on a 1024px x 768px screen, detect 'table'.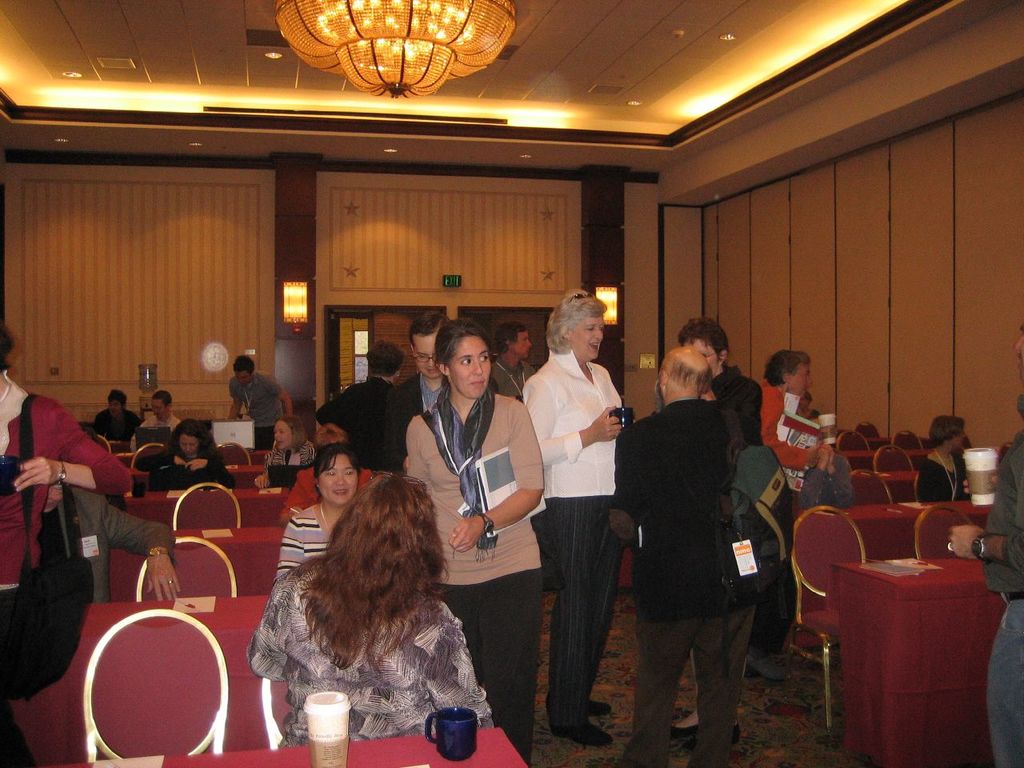
l=848, t=472, r=918, b=504.
